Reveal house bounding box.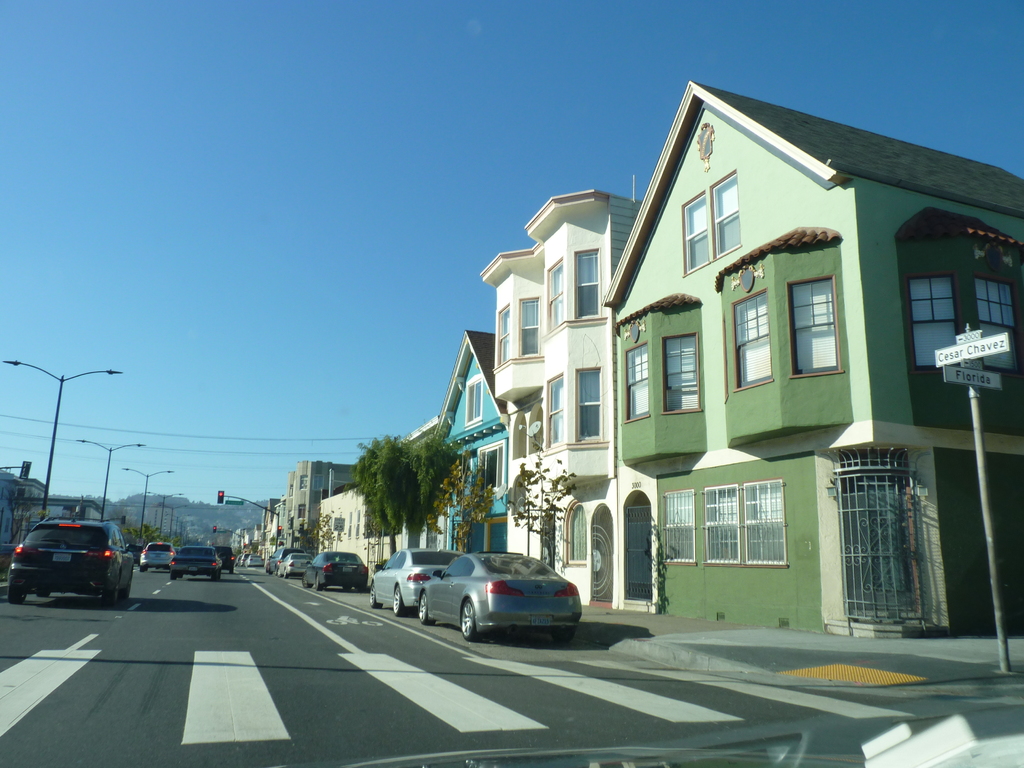
Revealed: crop(280, 450, 352, 568).
